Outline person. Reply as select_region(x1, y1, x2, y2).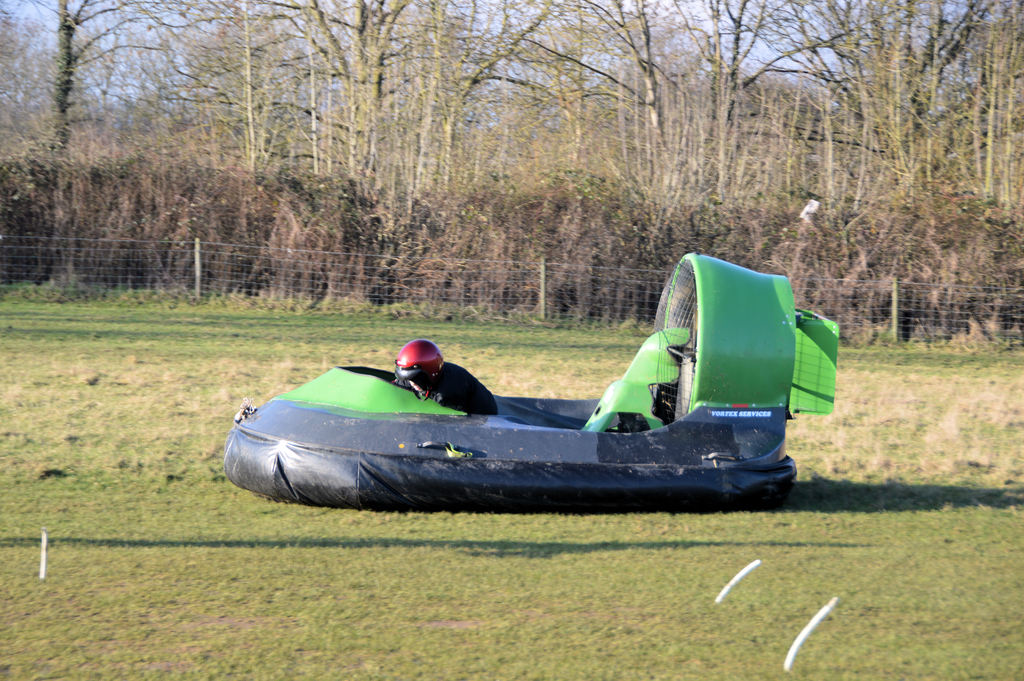
select_region(390, 340, 503, 418).
